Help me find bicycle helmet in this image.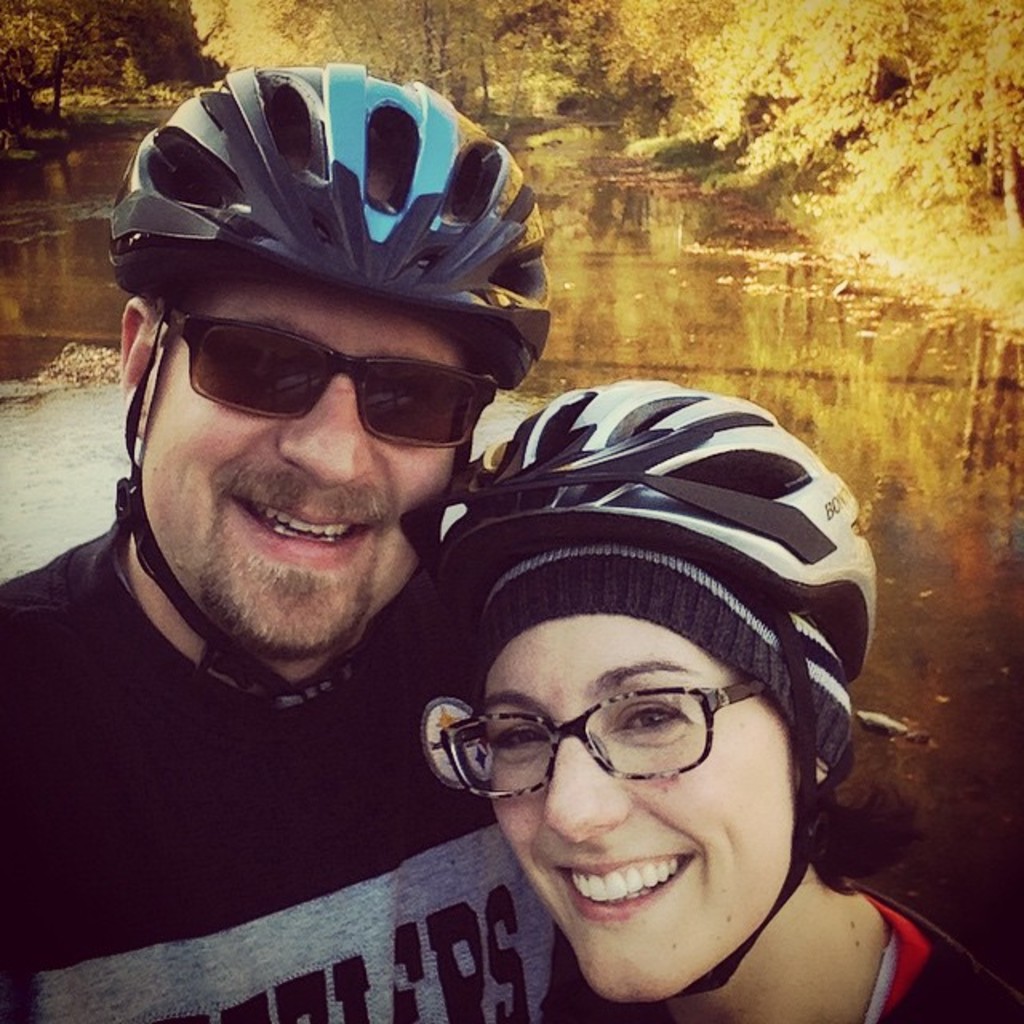
Found it: box(109, 61, 555, 693).
